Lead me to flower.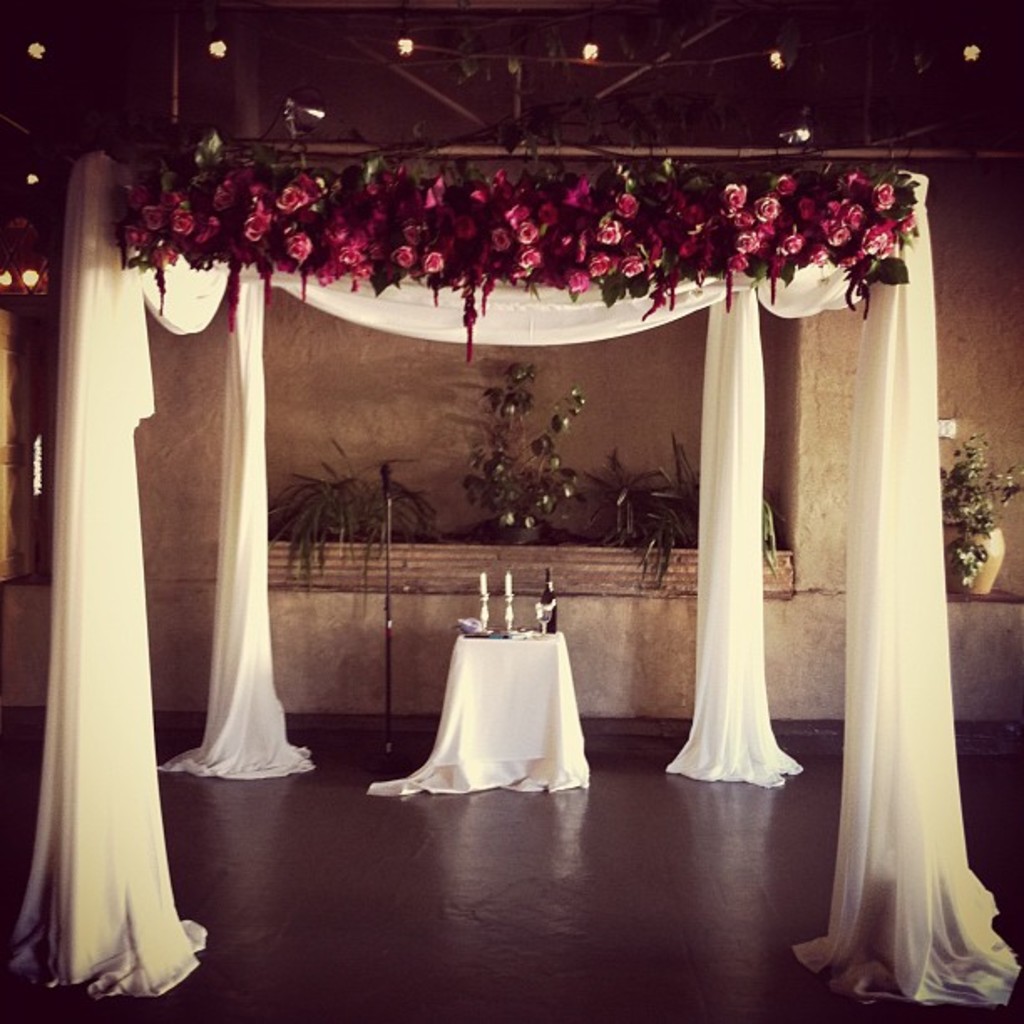
Lead to bbox=[522, 223, 534, 243].
